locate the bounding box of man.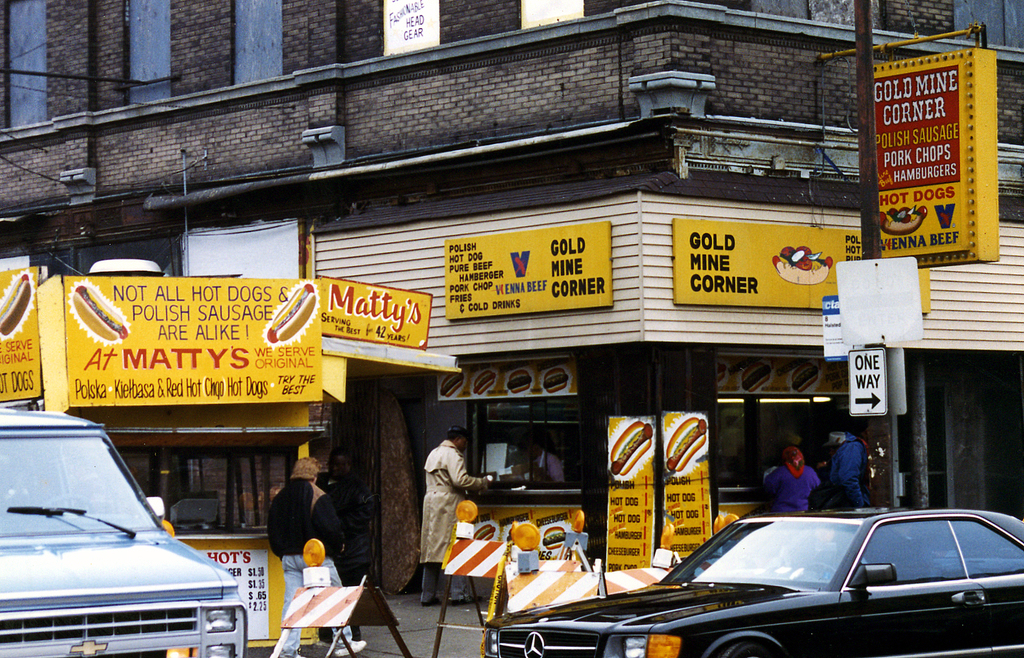
Bounding box: [318, 450, 381, 640].
